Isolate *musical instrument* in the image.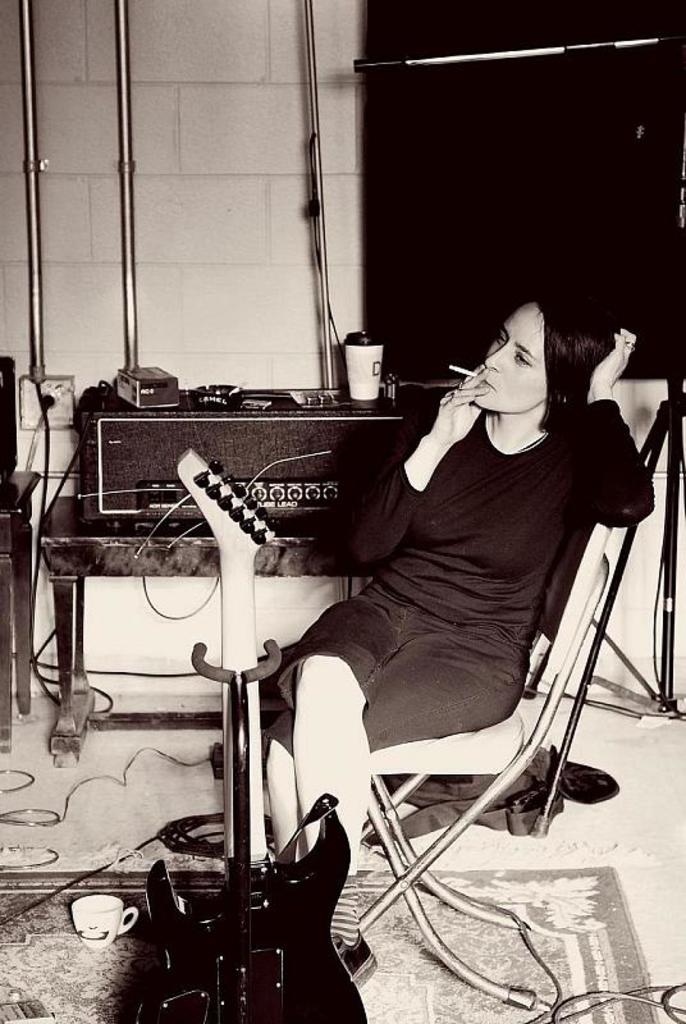
Isolated region: <region>104, 443, 358, 1020</region>.
